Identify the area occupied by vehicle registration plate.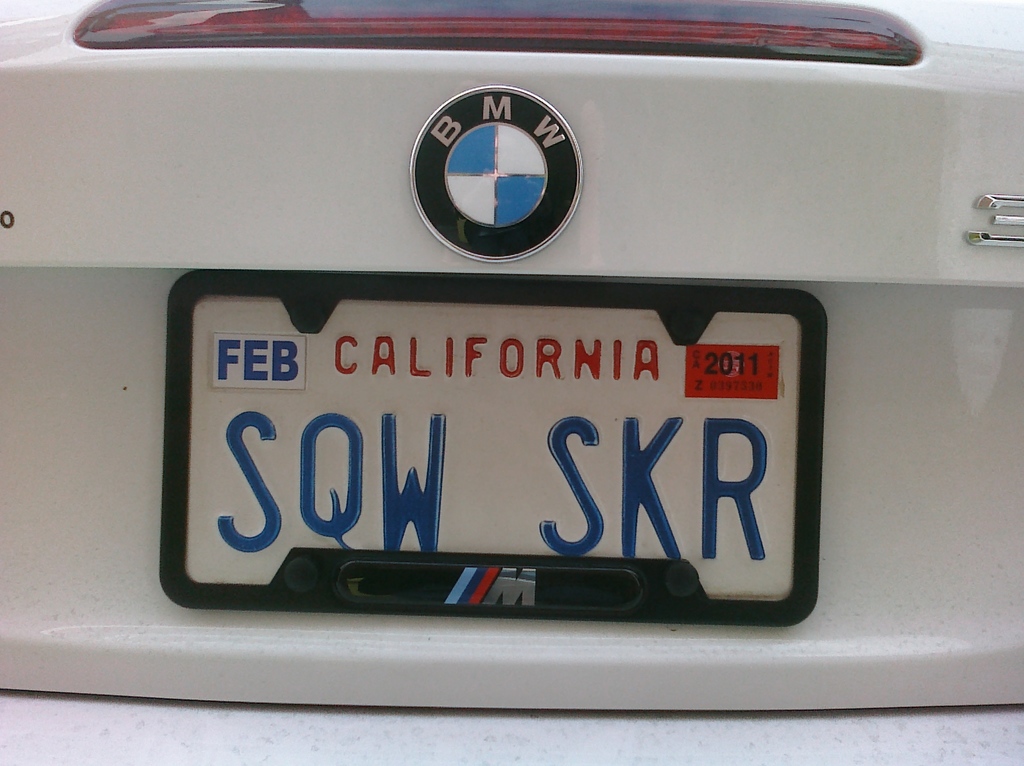
Area: rect(159, 266, 832, 629).
